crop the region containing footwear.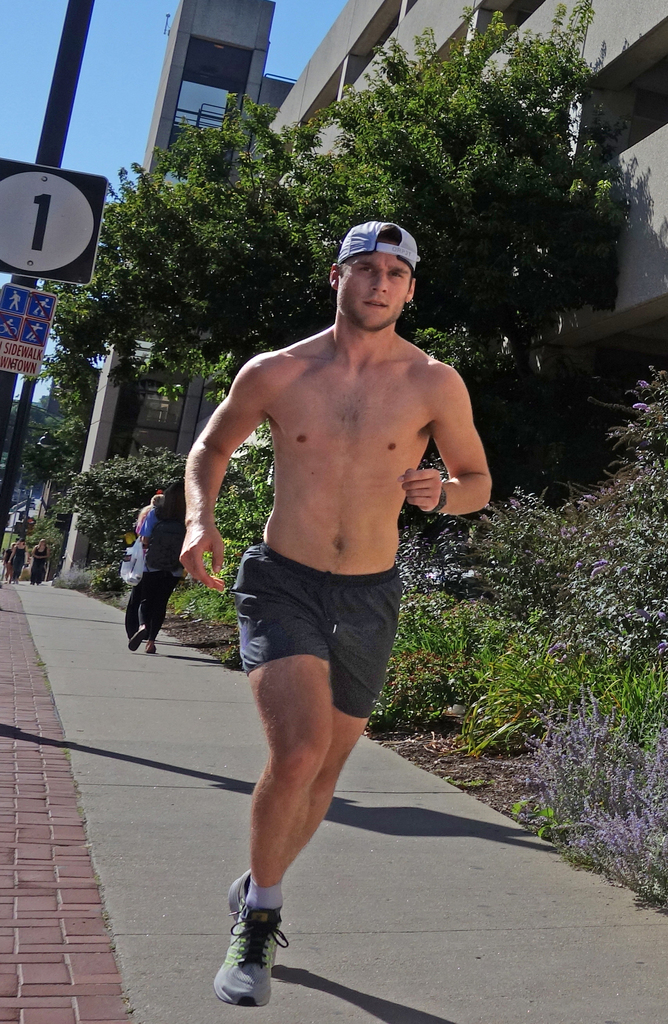
Crop region: detection(129, 627, 151, 650).
